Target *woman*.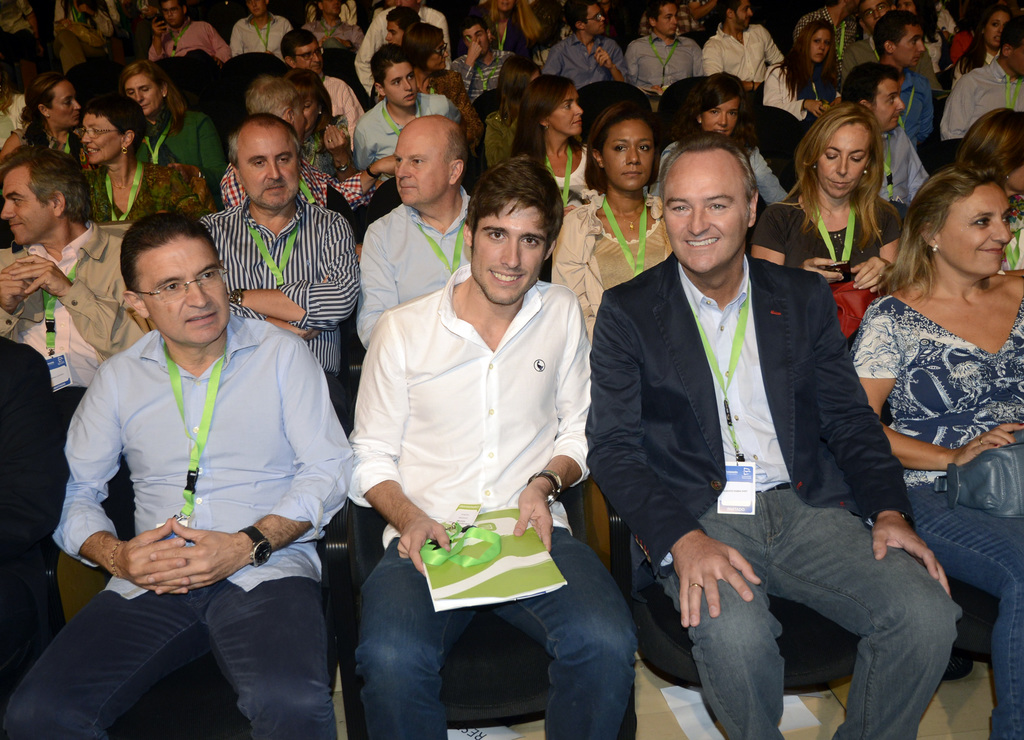
Target region: BBox(659, 79, 789, 230).
